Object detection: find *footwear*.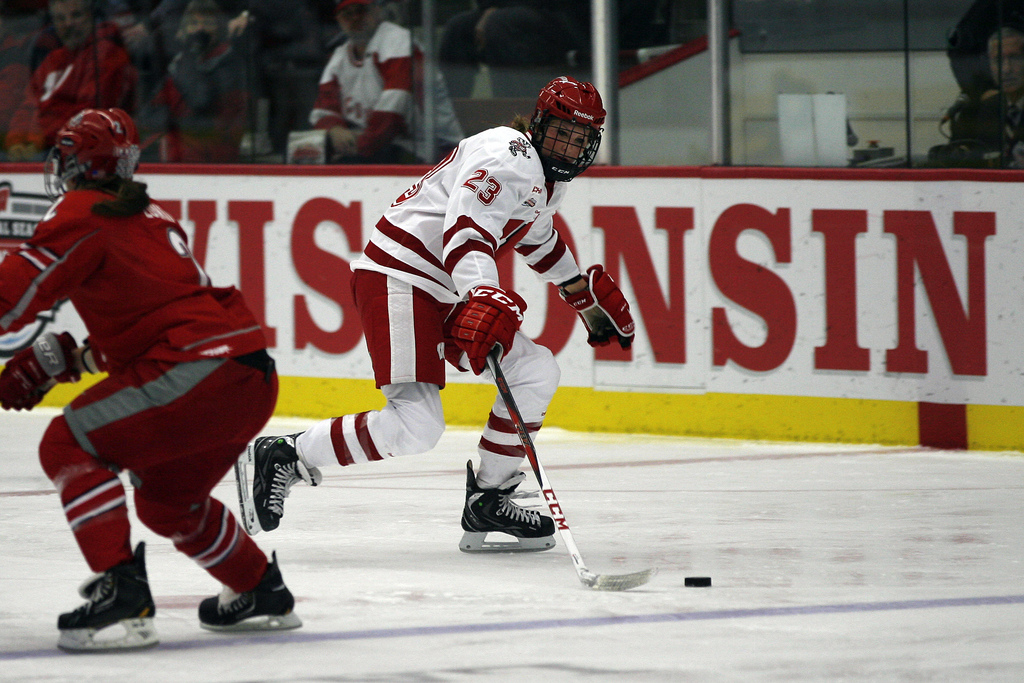
(456, 457, 557, 552).
